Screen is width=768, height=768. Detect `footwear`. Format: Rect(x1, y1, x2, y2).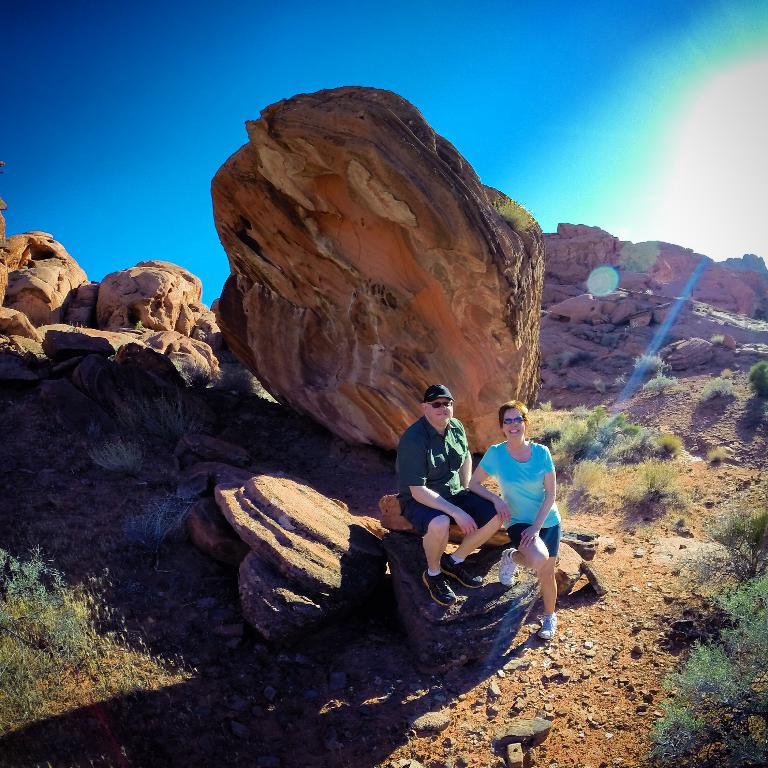
Rect(534, 608, 563, 642).
